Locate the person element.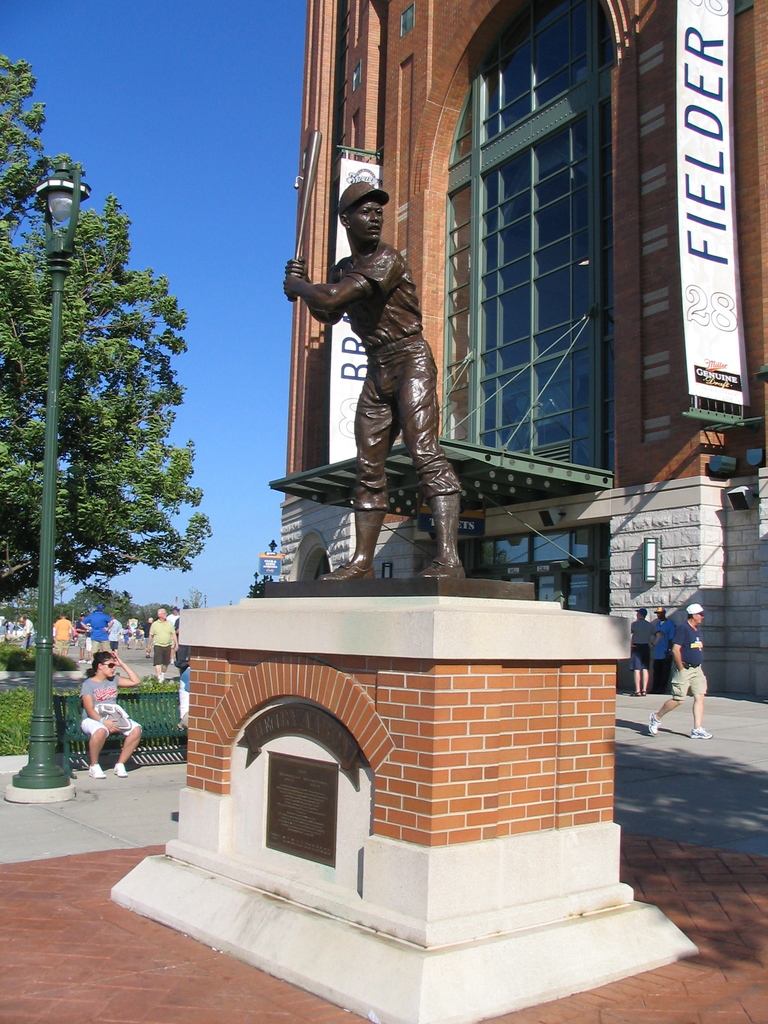
Element bbox: {"left": 646, "top": 604, "right": 675, "bottom": 665}.
